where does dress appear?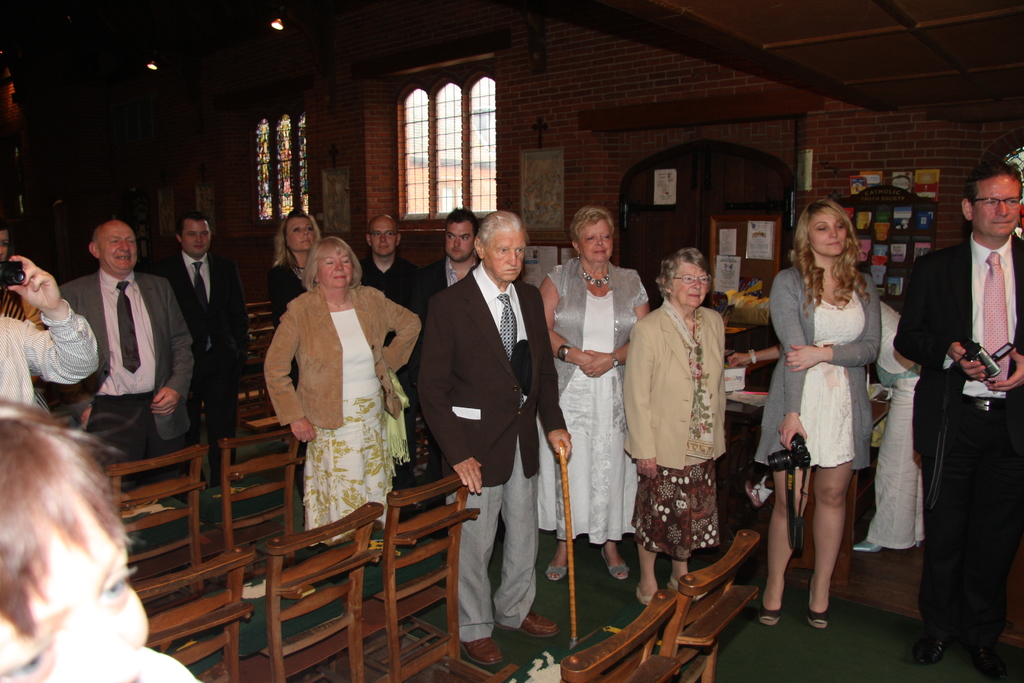
Appears at <region>534, 290, 637, 546</region>.
